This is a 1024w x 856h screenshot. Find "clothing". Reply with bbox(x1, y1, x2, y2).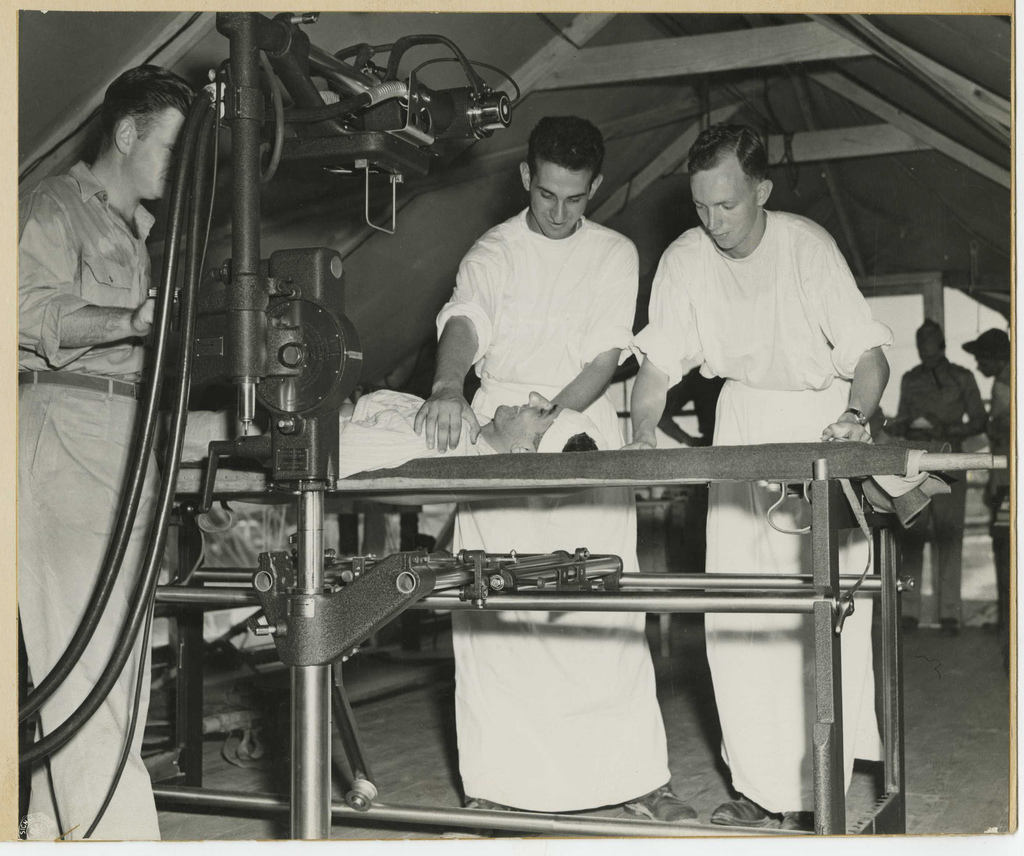
bbox(1, 158, 162, 852).
